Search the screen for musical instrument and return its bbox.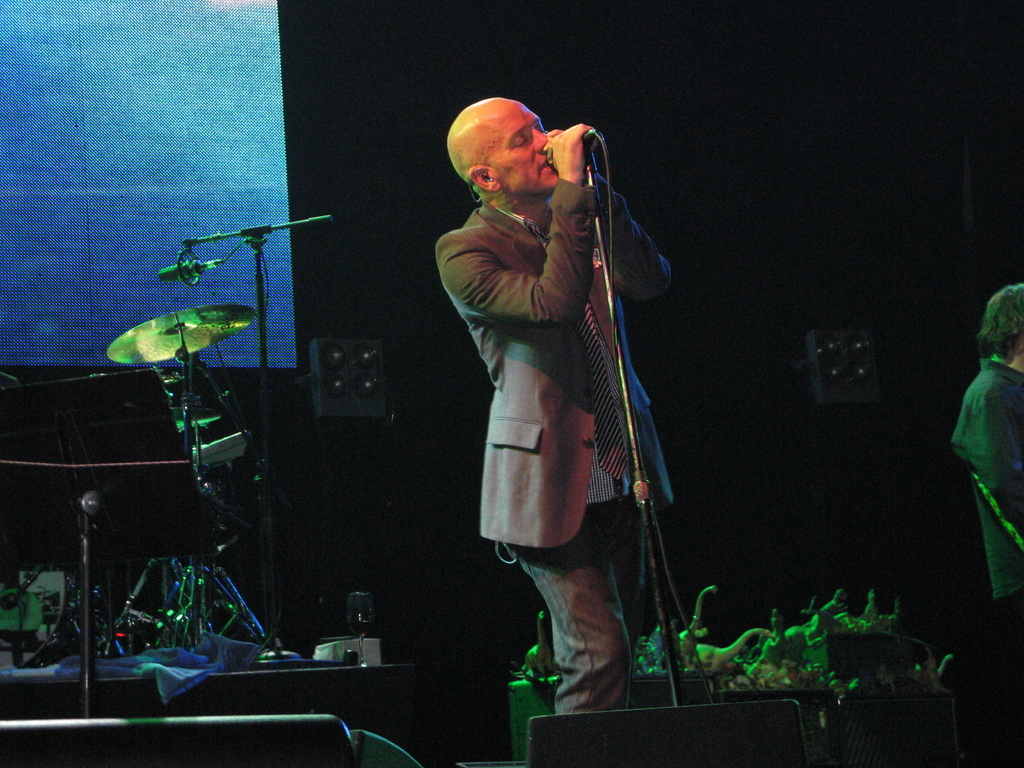
Found: (109, 308, 252, 364).
